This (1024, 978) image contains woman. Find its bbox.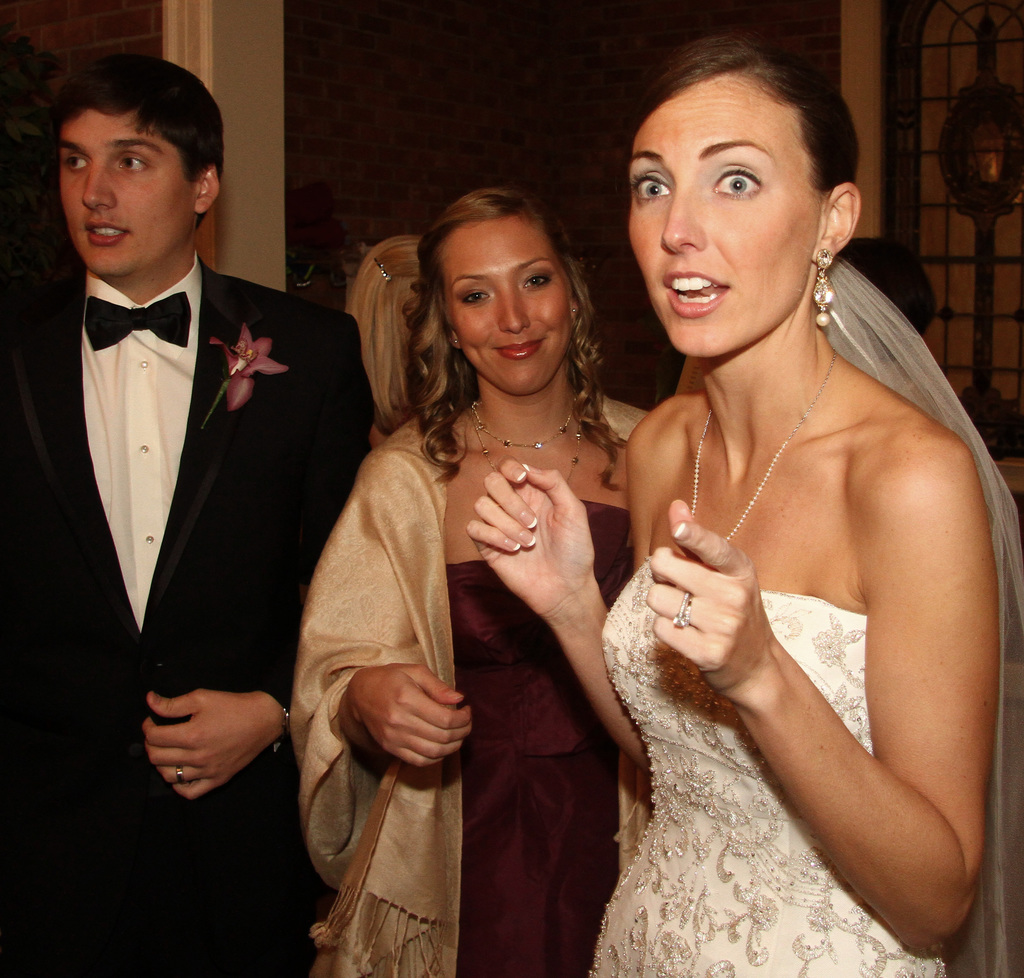
rect(291, 188, 637, 977).
